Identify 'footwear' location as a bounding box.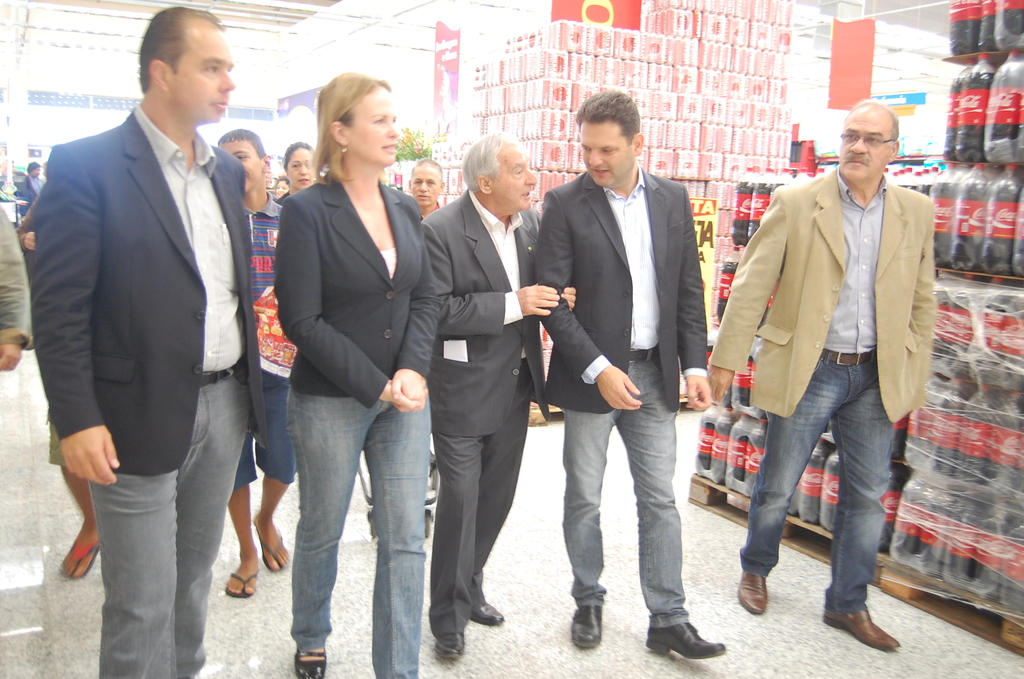
{"x1": 572, "y1": 604, "x2": 602, "y2": 648}.
